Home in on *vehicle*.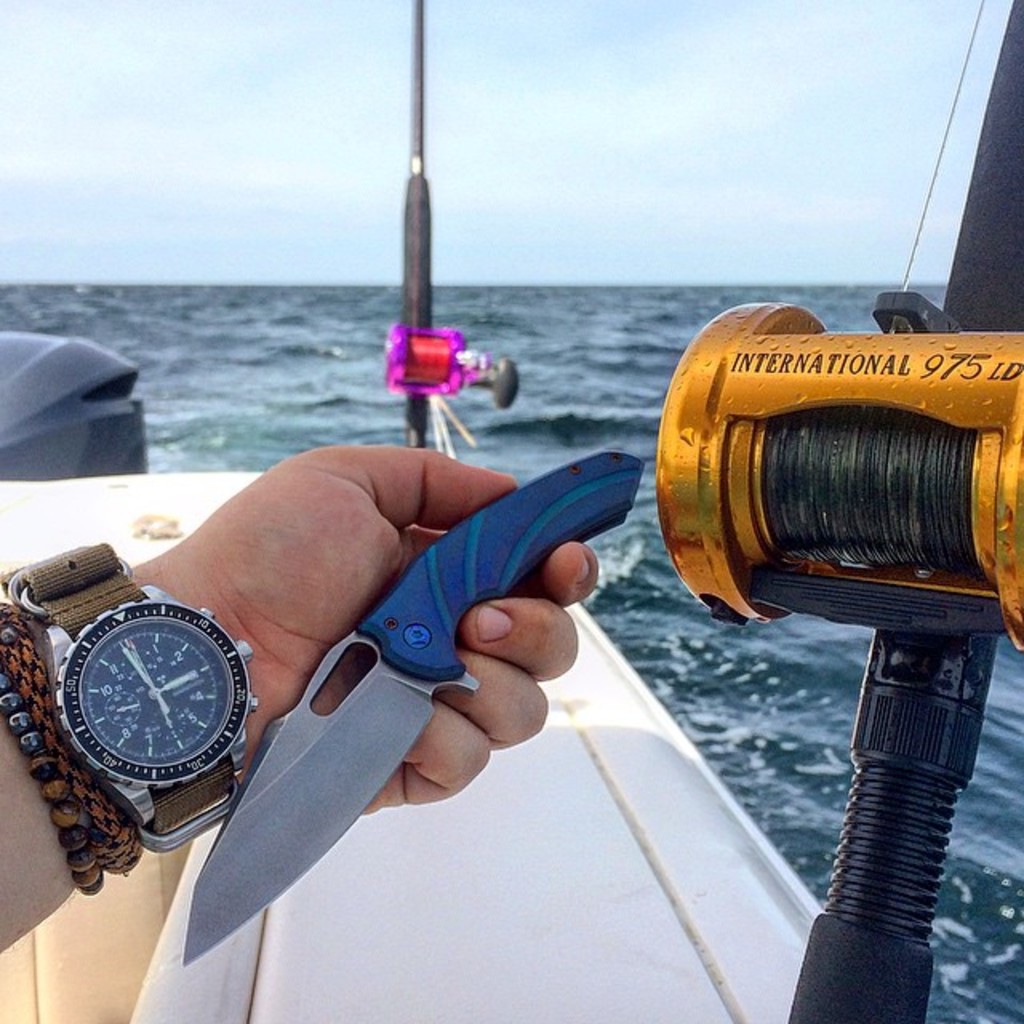
Homed in at (left=0, top=3, right=1022, bottom=1022).
